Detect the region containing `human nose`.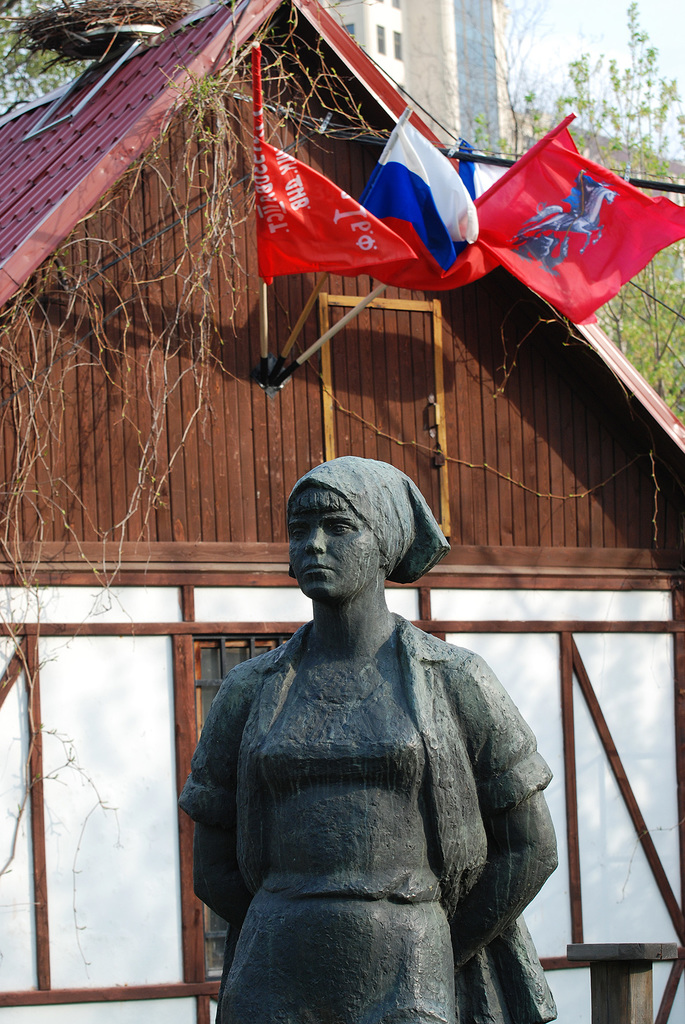
crop(299, 522, 326, 548).
